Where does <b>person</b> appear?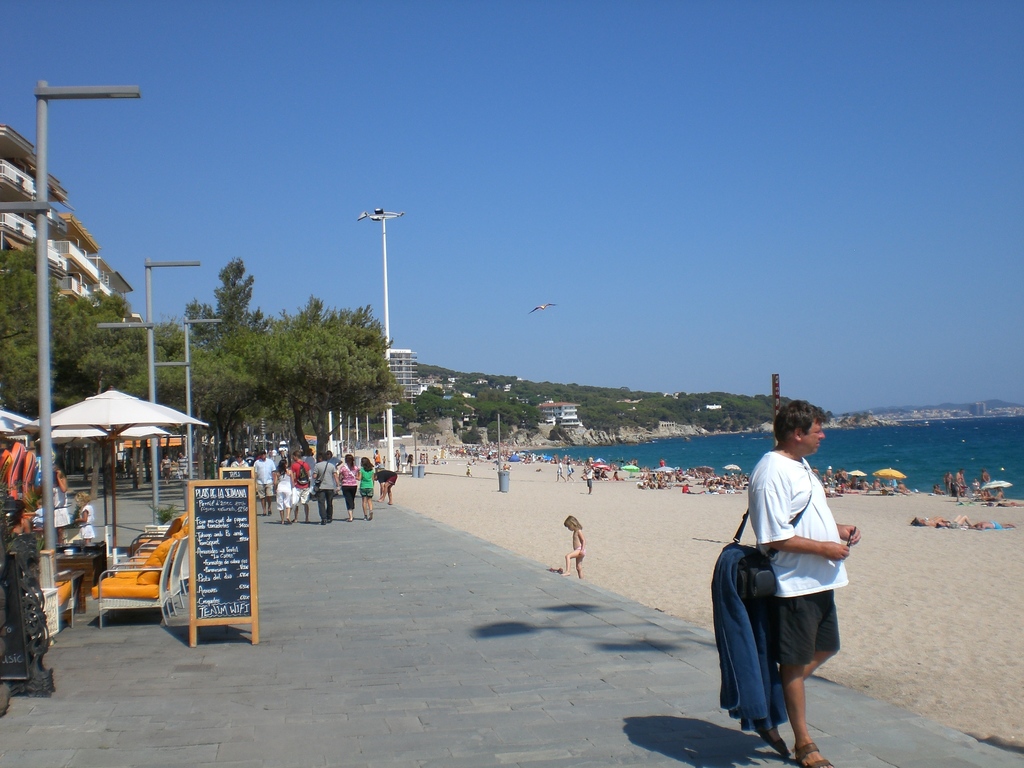
Appears at detection(163, 454, 172, 484).
